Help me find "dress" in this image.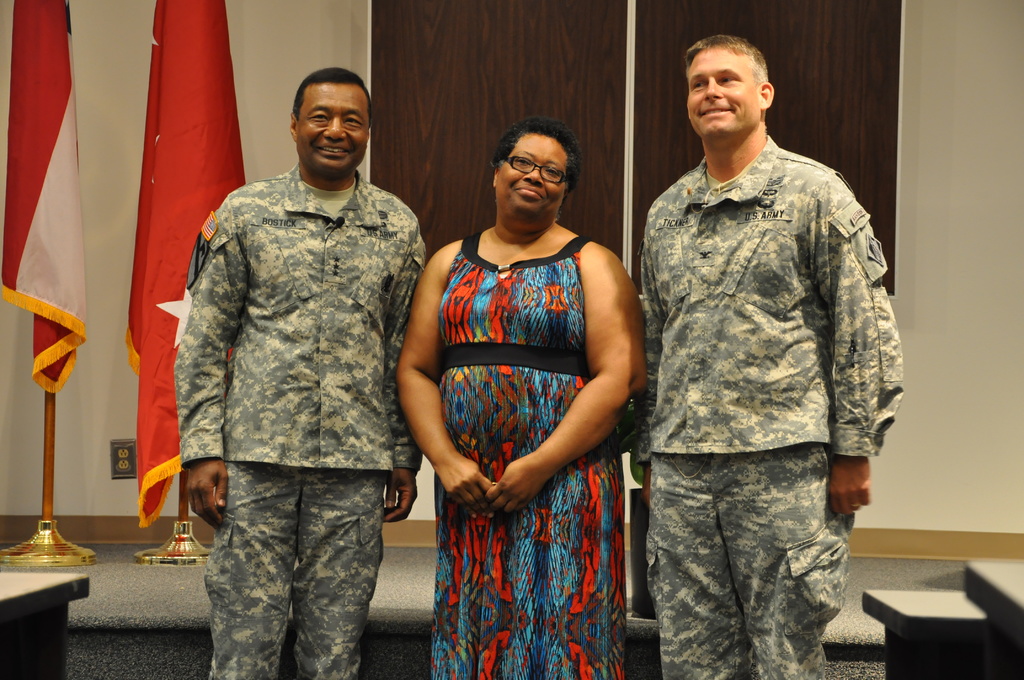
Found it: l=432, t=228, r=625, b=679.
